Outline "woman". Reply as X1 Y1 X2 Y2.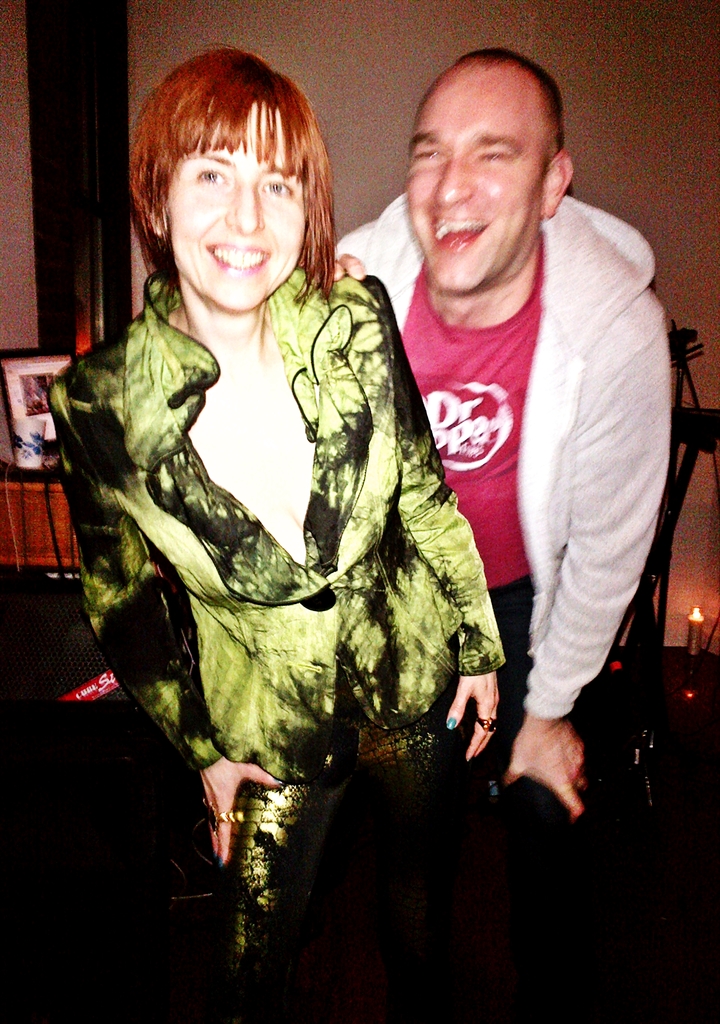
72 52 480 963.
